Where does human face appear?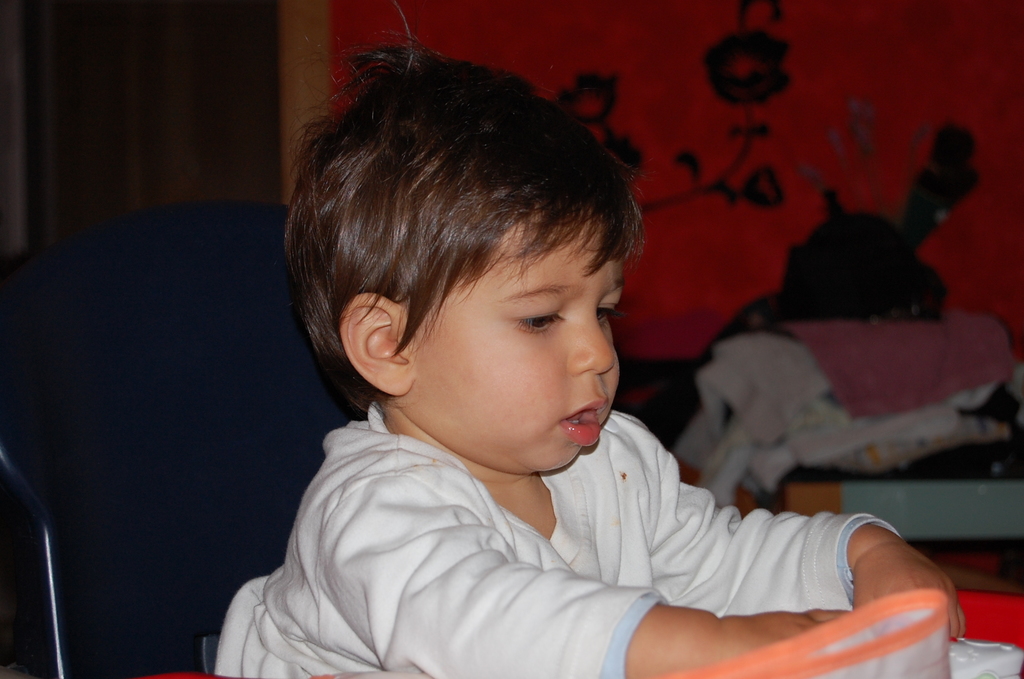
Appears at [left=408, top=212, right=623, bottom=466].
